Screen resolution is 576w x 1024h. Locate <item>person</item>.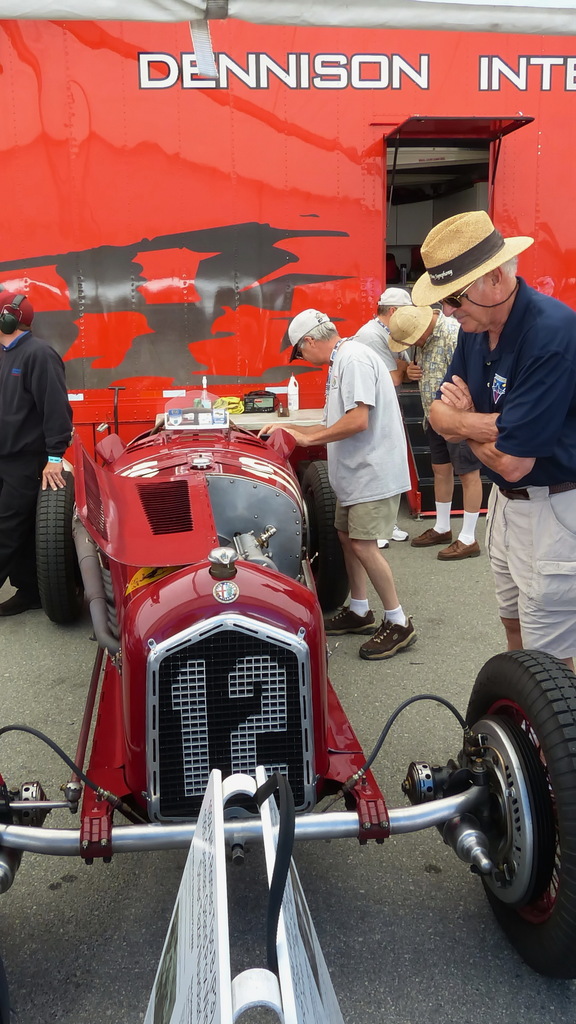
select_region(416, 215, 575, 675).
